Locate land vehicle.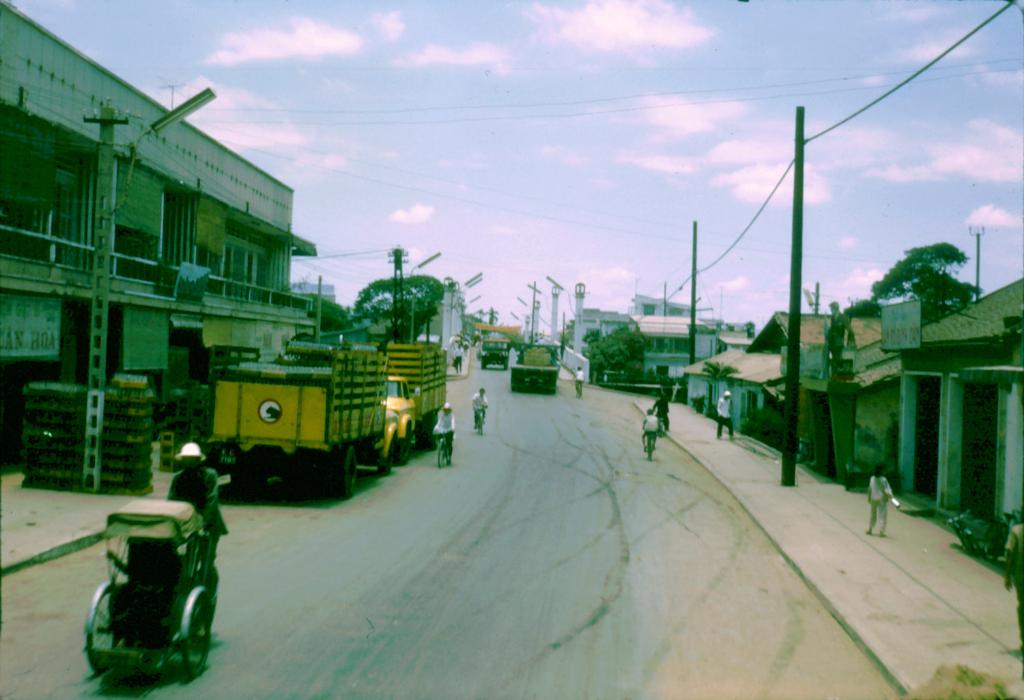
Bounding box: <box>507,343,559,394</box>.
